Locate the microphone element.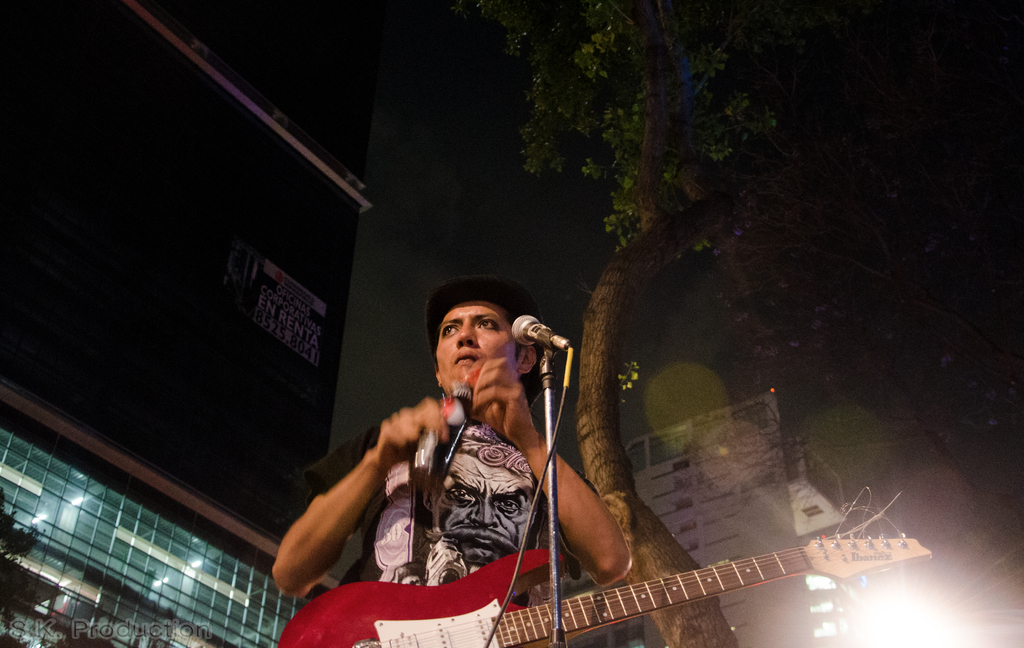
Element bbox: bbox=[440, 376, 480, 473].
